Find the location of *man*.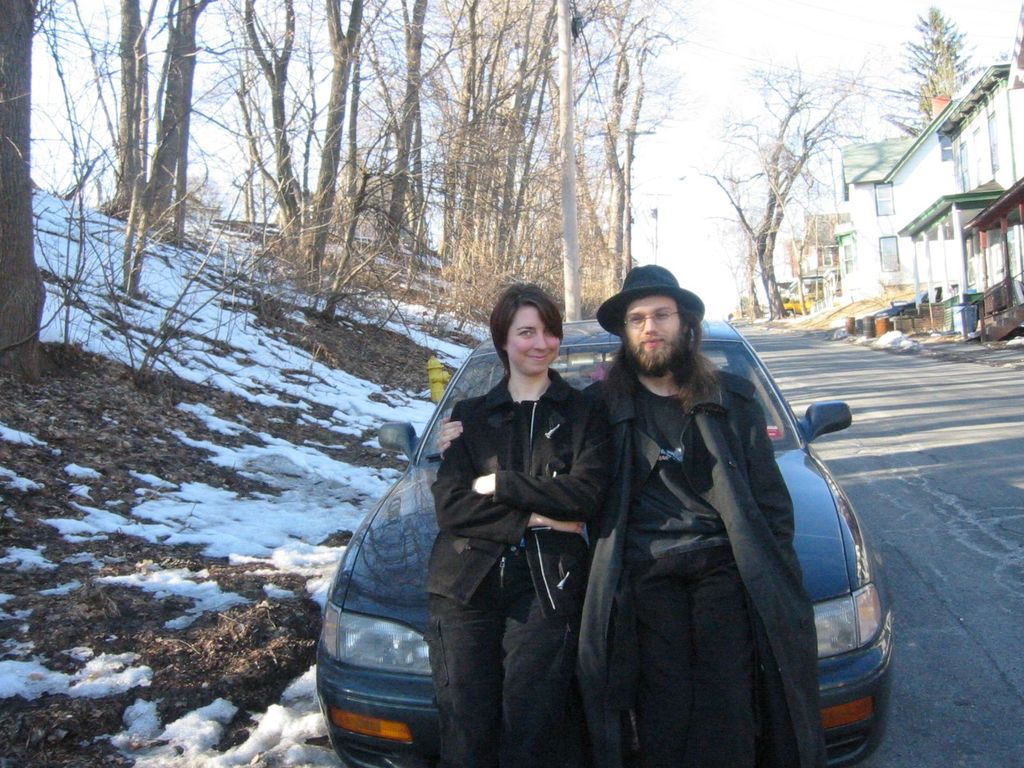
Location: 440:276:796:765.
